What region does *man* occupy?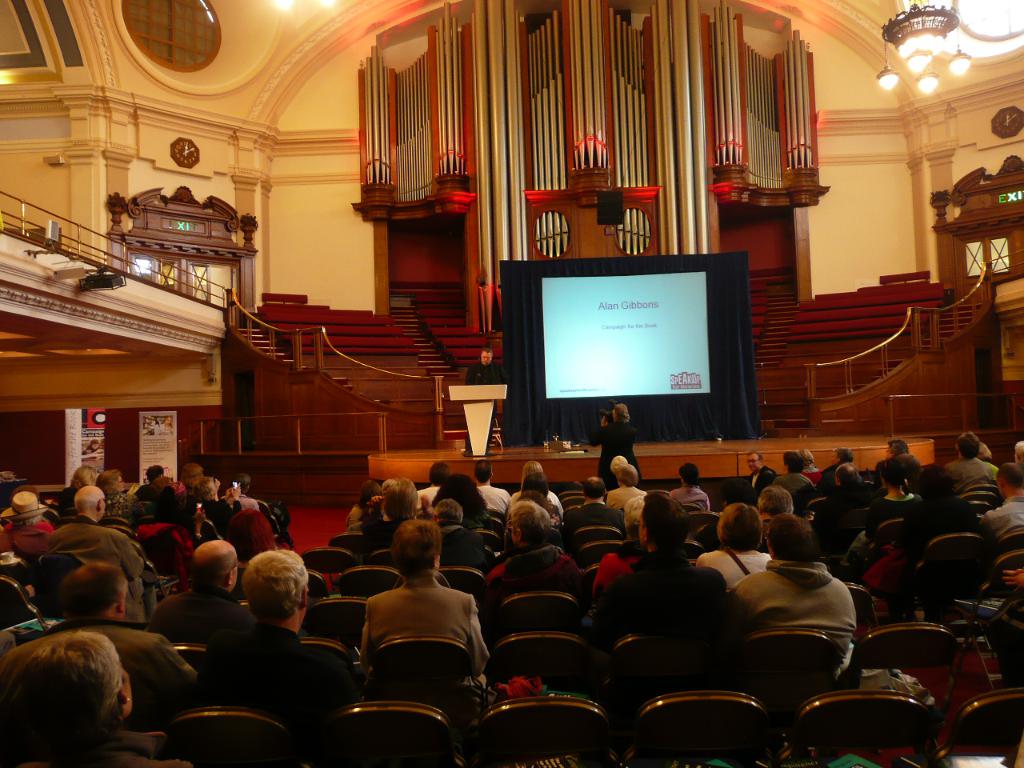
738,526,868,673.
